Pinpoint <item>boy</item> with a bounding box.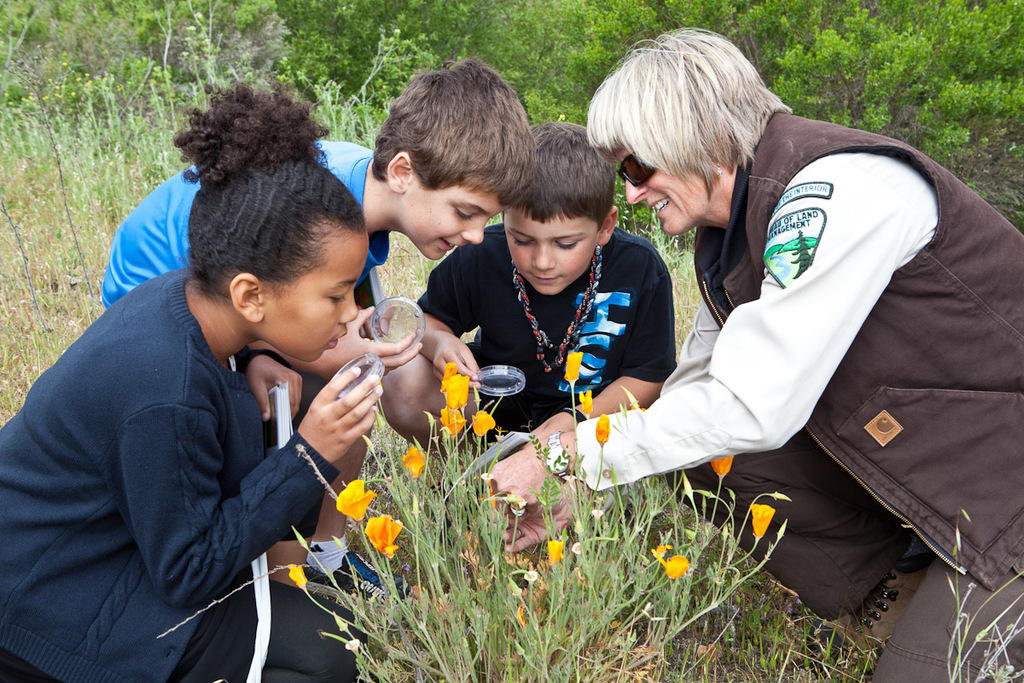
[374,118,692,553].
